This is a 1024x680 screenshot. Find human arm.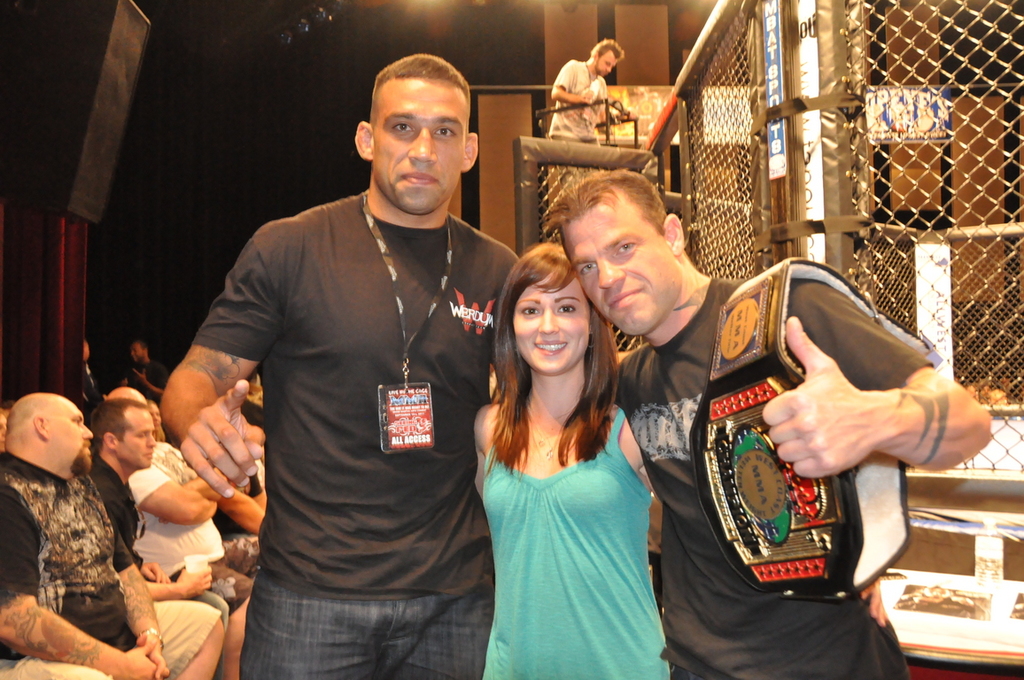
Bounding box: x1=598, y1=81, x2=610, y2=120.
